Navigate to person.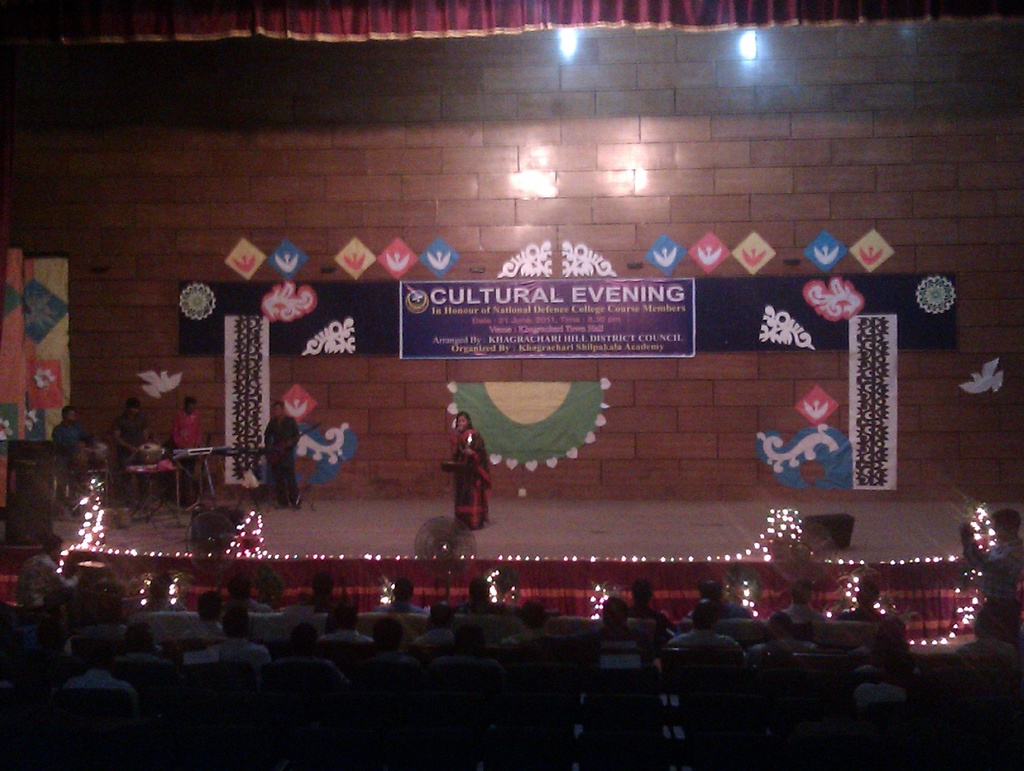
Navigation target: 358,617,436,681.
